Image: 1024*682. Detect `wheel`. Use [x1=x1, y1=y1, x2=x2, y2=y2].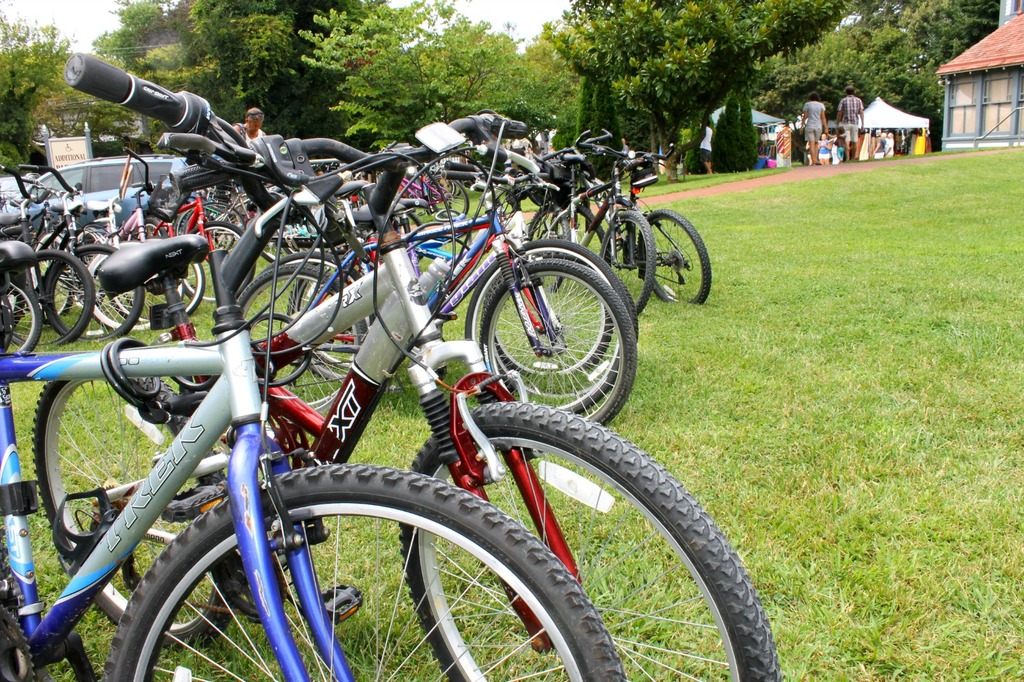
[x1=527, y1=202, x2=578, y2=299].
